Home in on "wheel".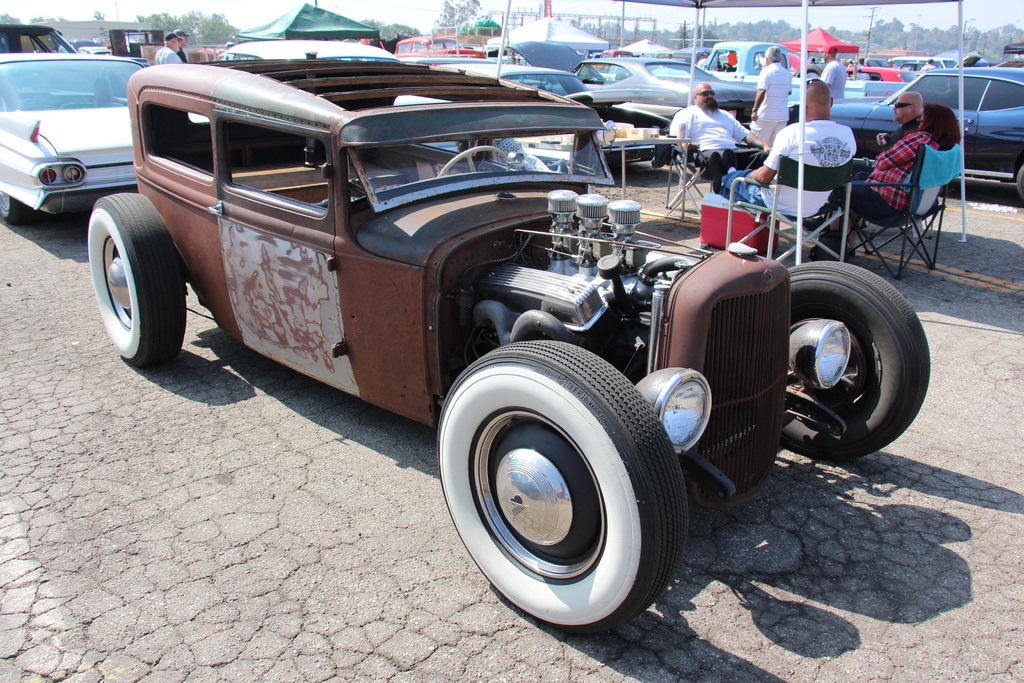
Homed in at pyautogui.locateOnScreen(438, 337, 692, 636).
